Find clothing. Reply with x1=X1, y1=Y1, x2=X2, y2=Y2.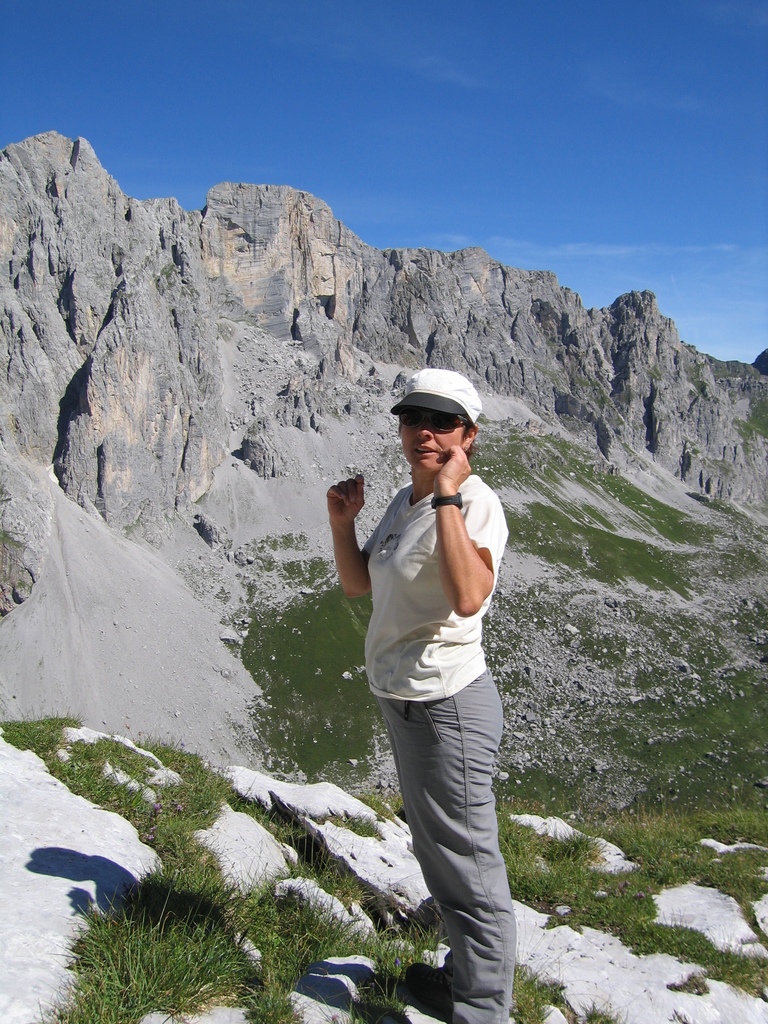
x1=364, y1=472, x2=509, y2=1023.
